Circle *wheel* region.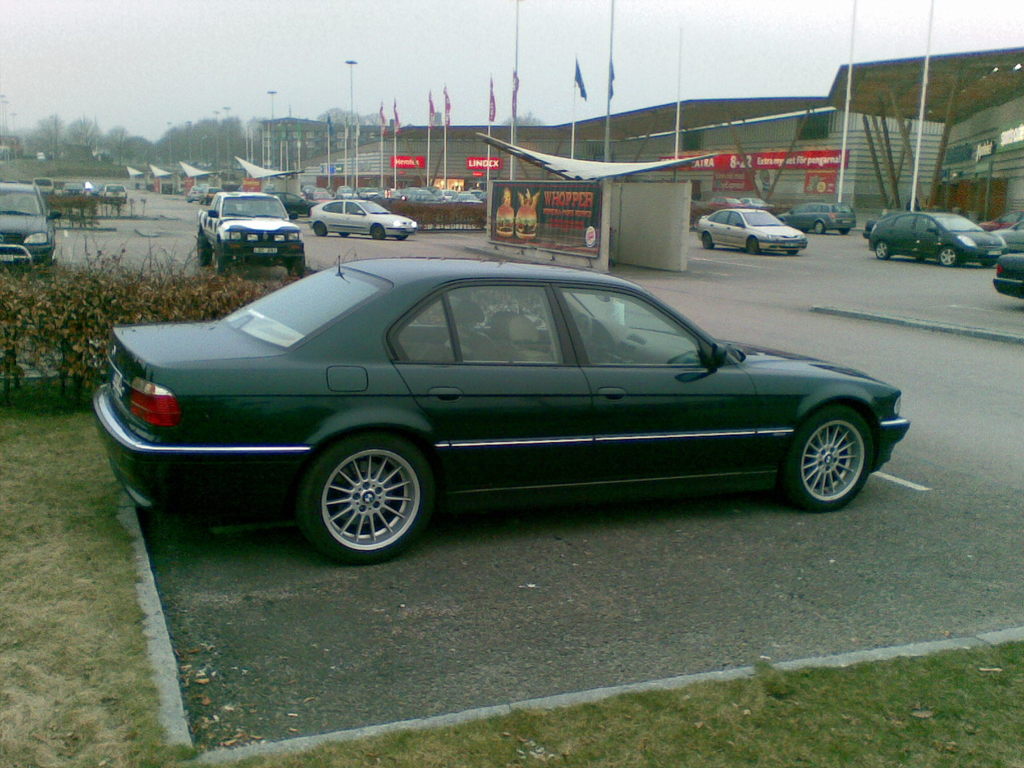
Region: 313/222/325/236.
